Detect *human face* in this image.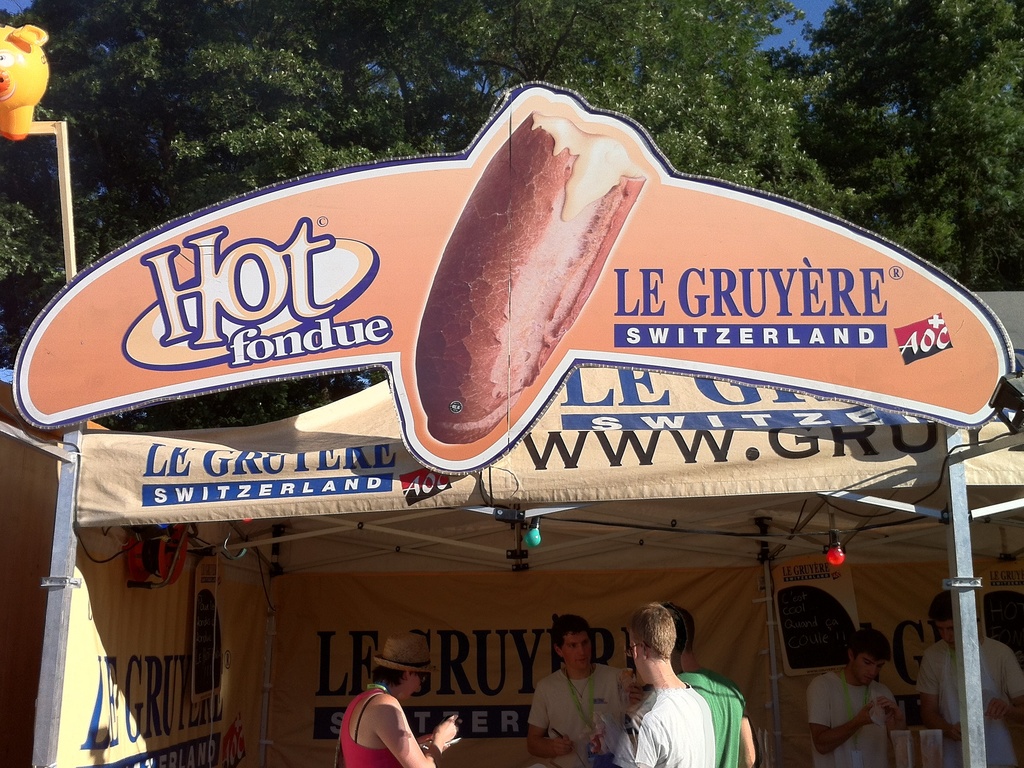
Detection: bbox(937, 621, 954, 646).
